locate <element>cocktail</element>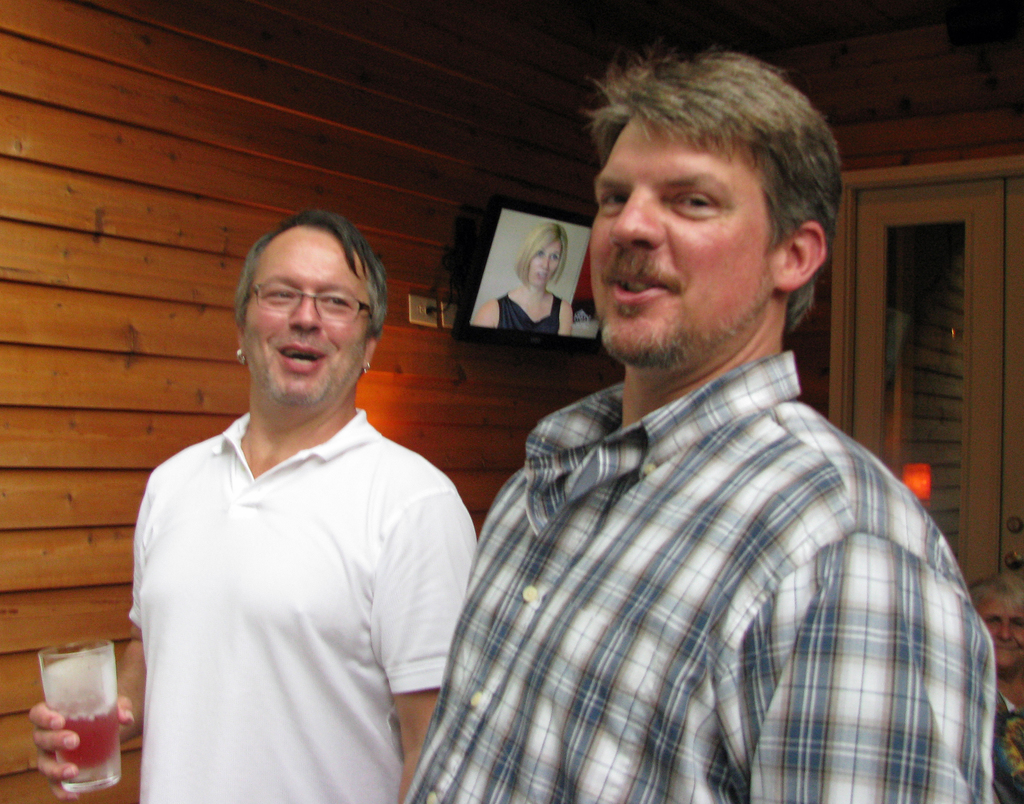
x1=36 y1=637 x2=125 y2=785
